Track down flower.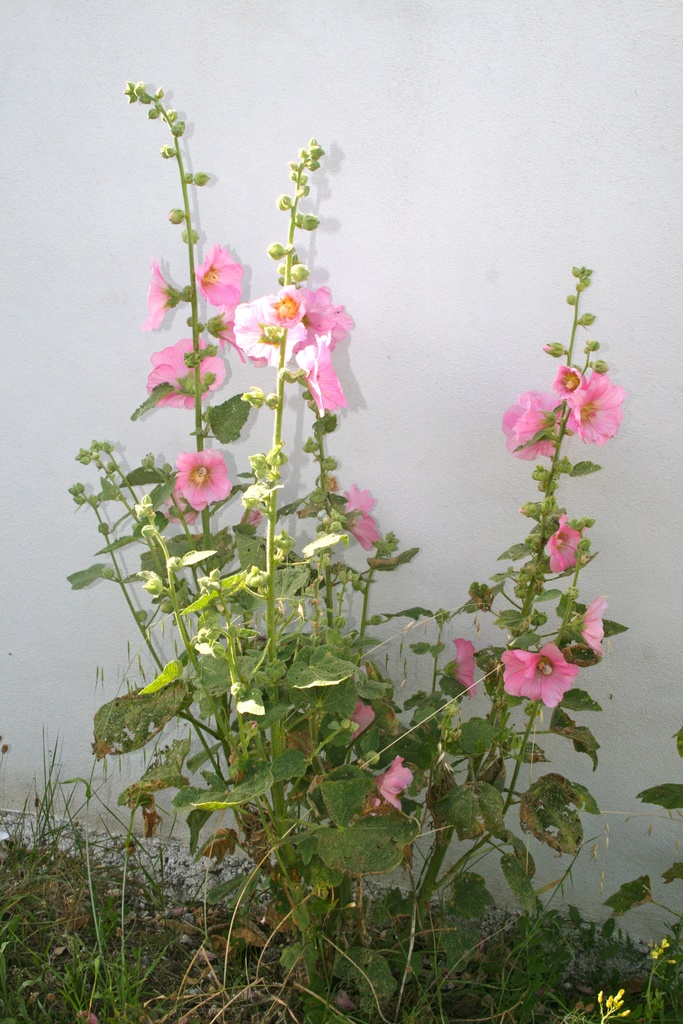
Tracked to 142:265:181:333.
